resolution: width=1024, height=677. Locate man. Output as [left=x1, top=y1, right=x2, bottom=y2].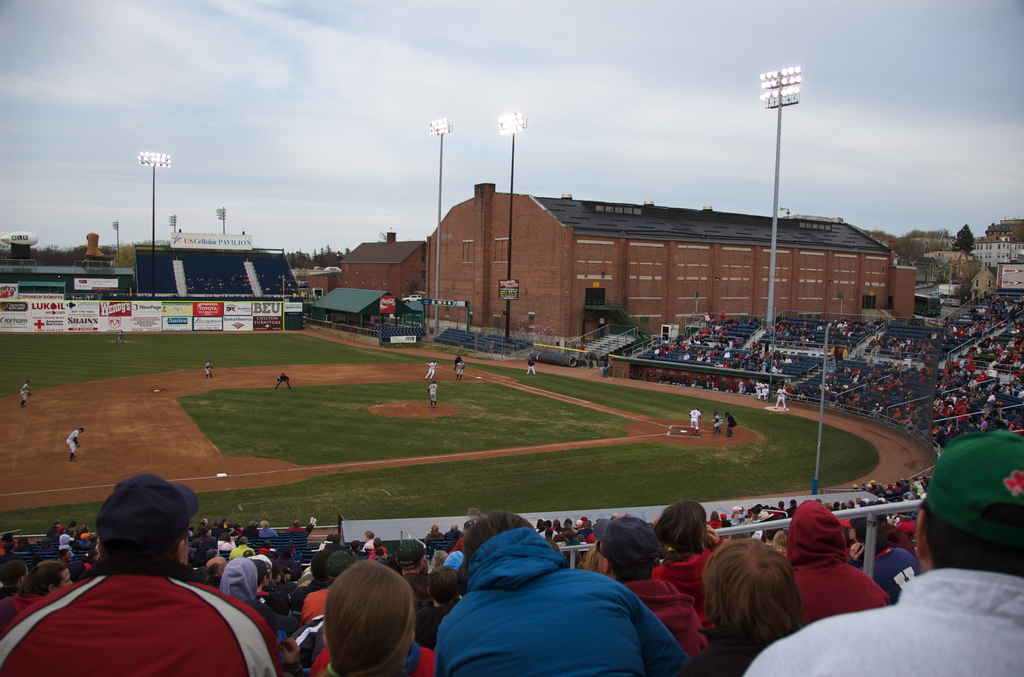
[left=430, top=382, right=438, bottom=405].
